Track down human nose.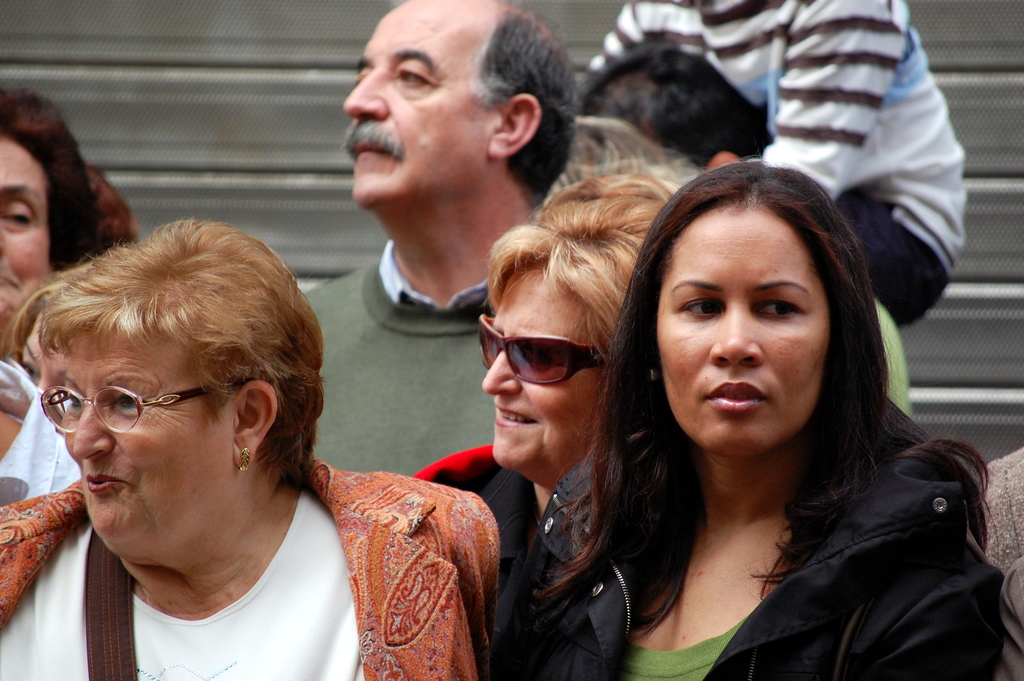
Tracked to [343,62,386,122].
